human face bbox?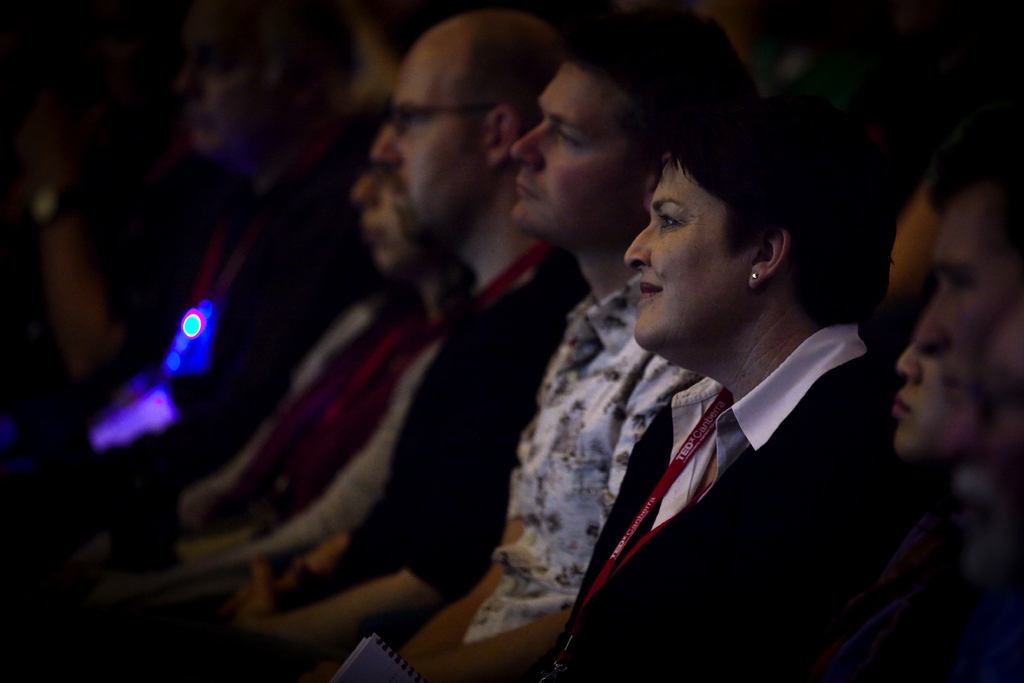
[174,0,288,164]
